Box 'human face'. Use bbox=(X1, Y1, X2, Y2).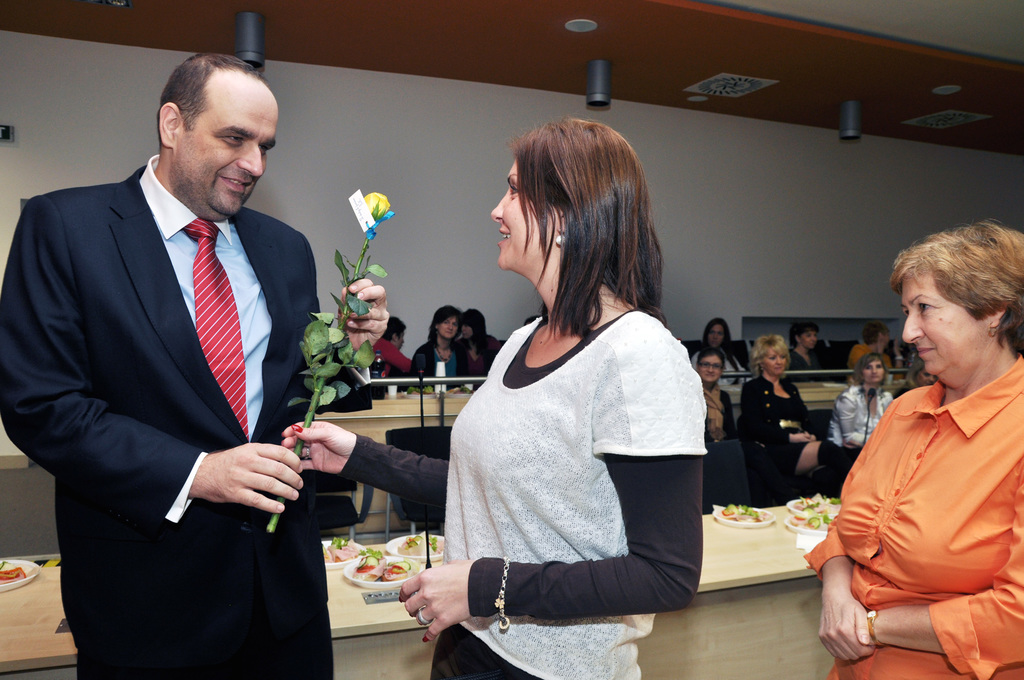
bbox=(805, 336, 815, 350).
